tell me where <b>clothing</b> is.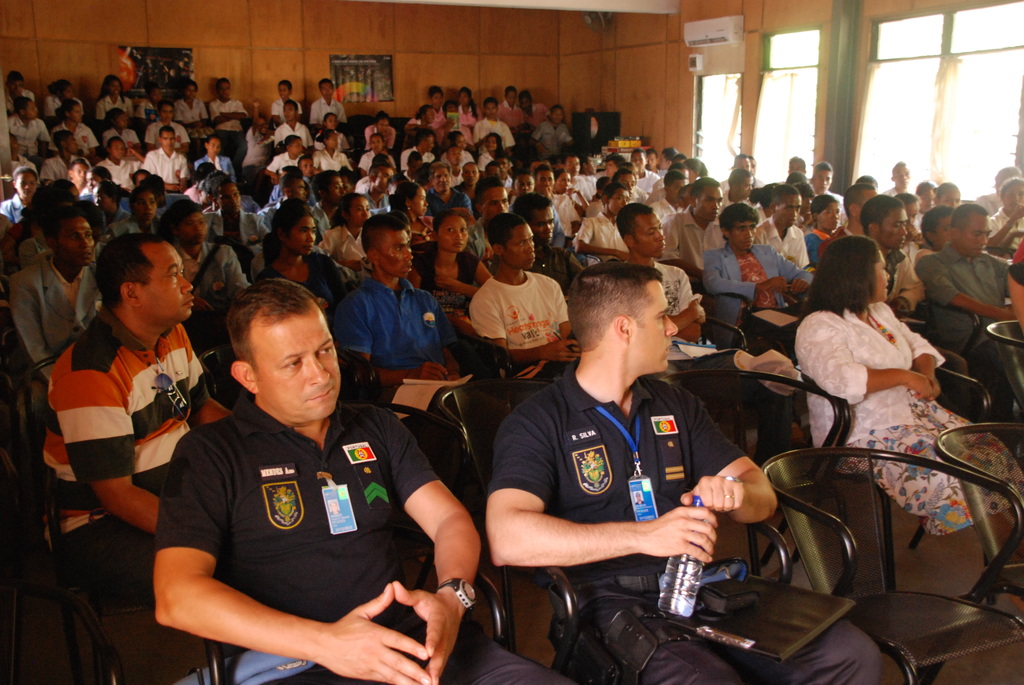
<b>clothing</b> is at detection(205, 210, 271, 253).
